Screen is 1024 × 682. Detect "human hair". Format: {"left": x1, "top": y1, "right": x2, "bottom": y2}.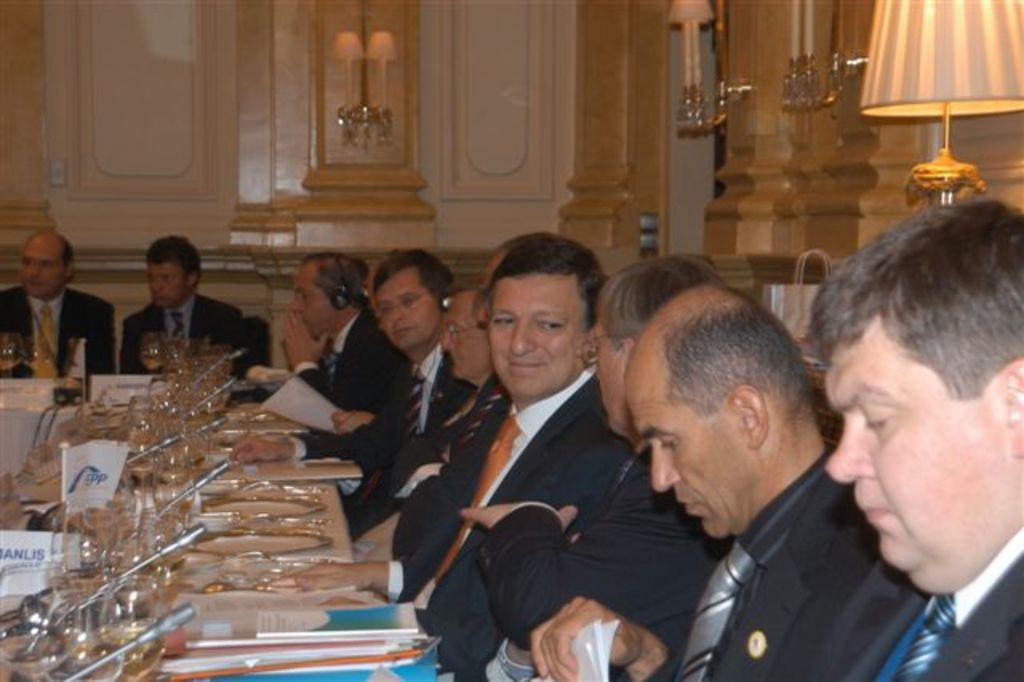
{"left": 597, "top": 250, "right": 723, "bottom": 355}.
